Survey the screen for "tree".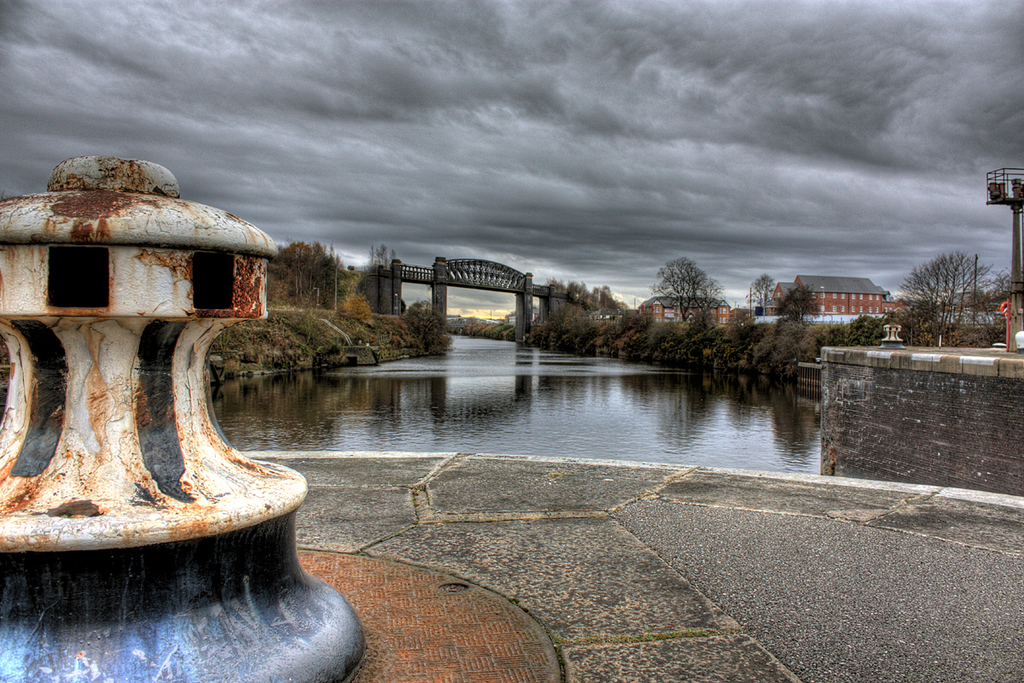
Survey found: <region>897, 226, 1005, 338</region>.
